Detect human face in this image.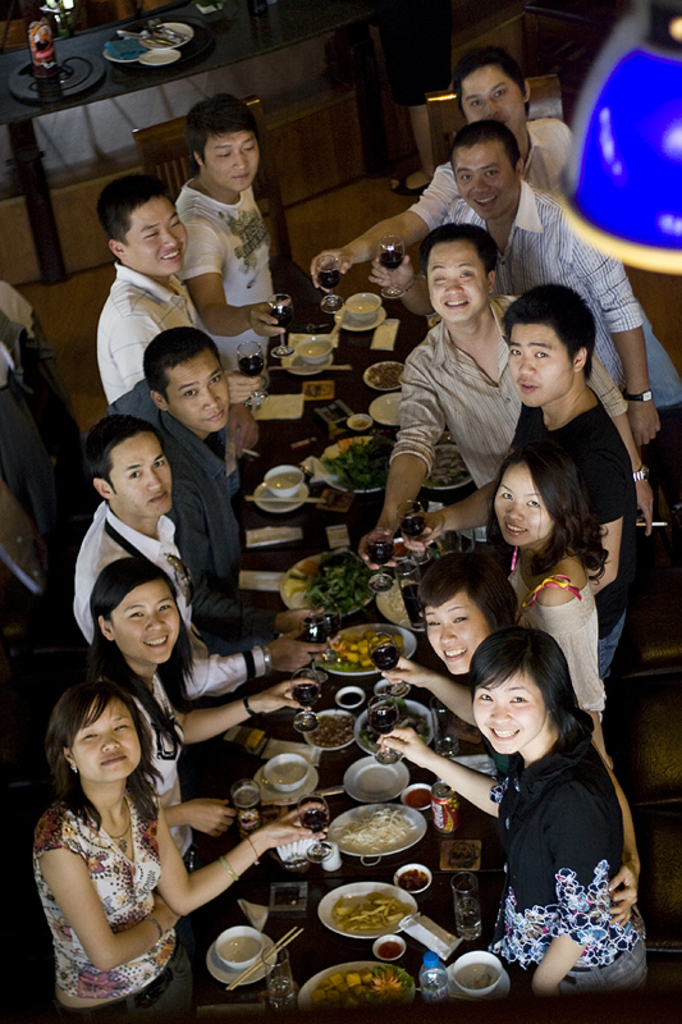
Detection: bbox=(425, 594, 488, 675).
